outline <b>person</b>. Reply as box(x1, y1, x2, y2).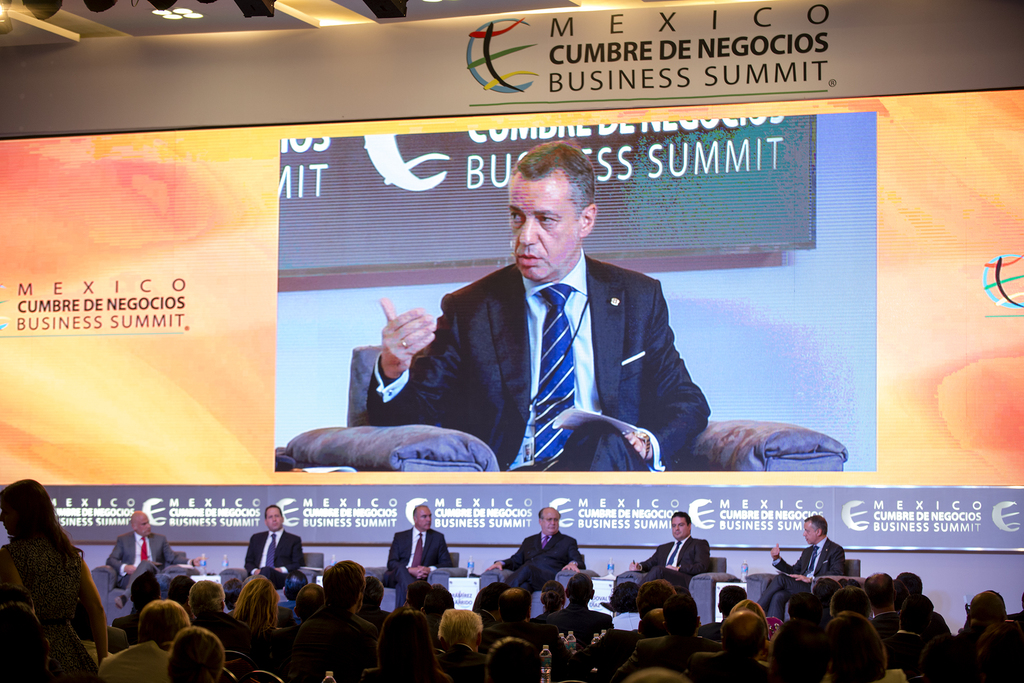
box(490, 498, 584, 600).
